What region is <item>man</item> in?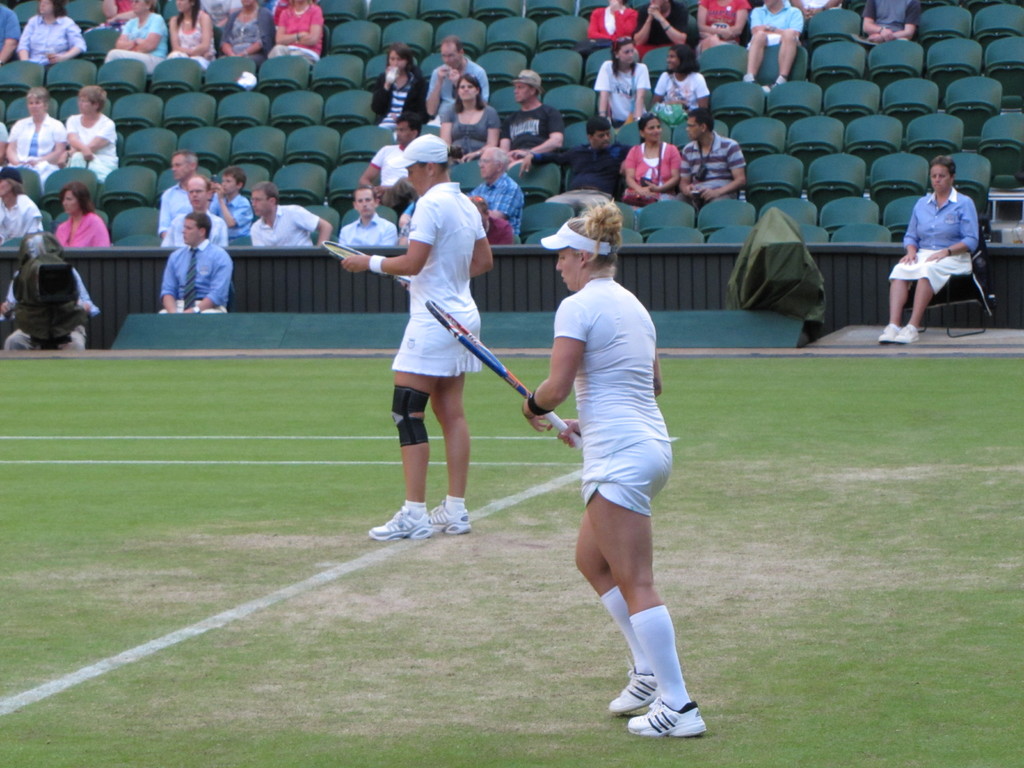
x1=678 y1=109 x2=749 y2=204.
